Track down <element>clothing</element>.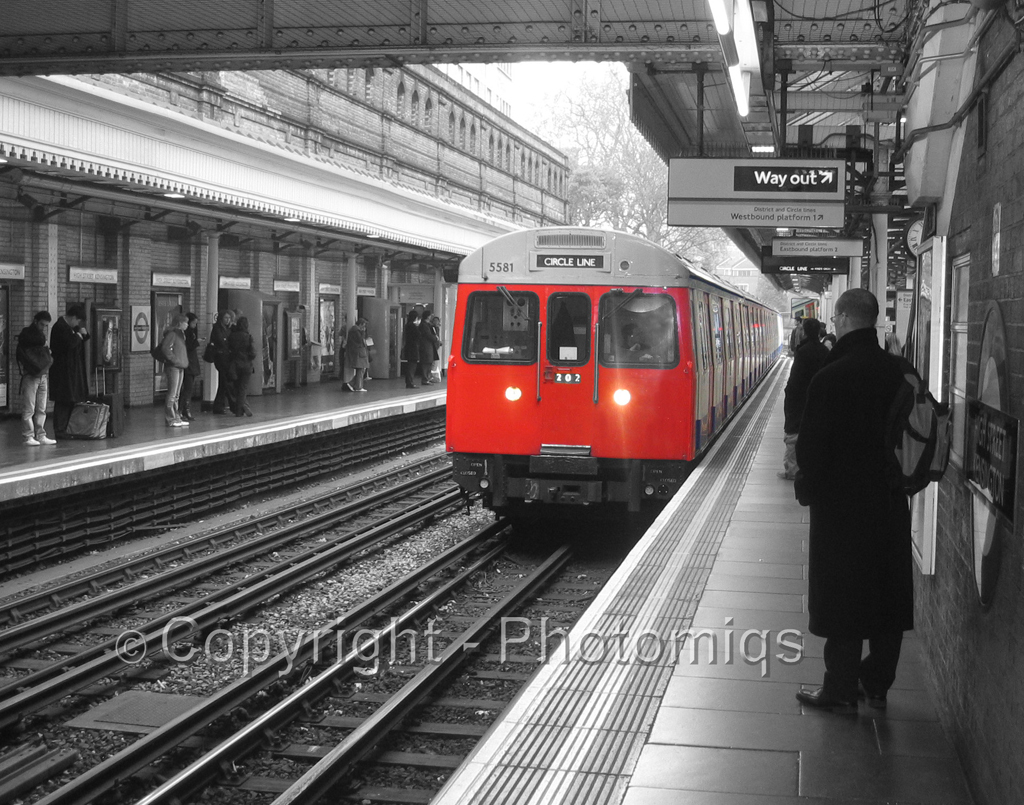
Tracked to {"left": 162, "top": 369, "right": 193, "bottom": 426}.
